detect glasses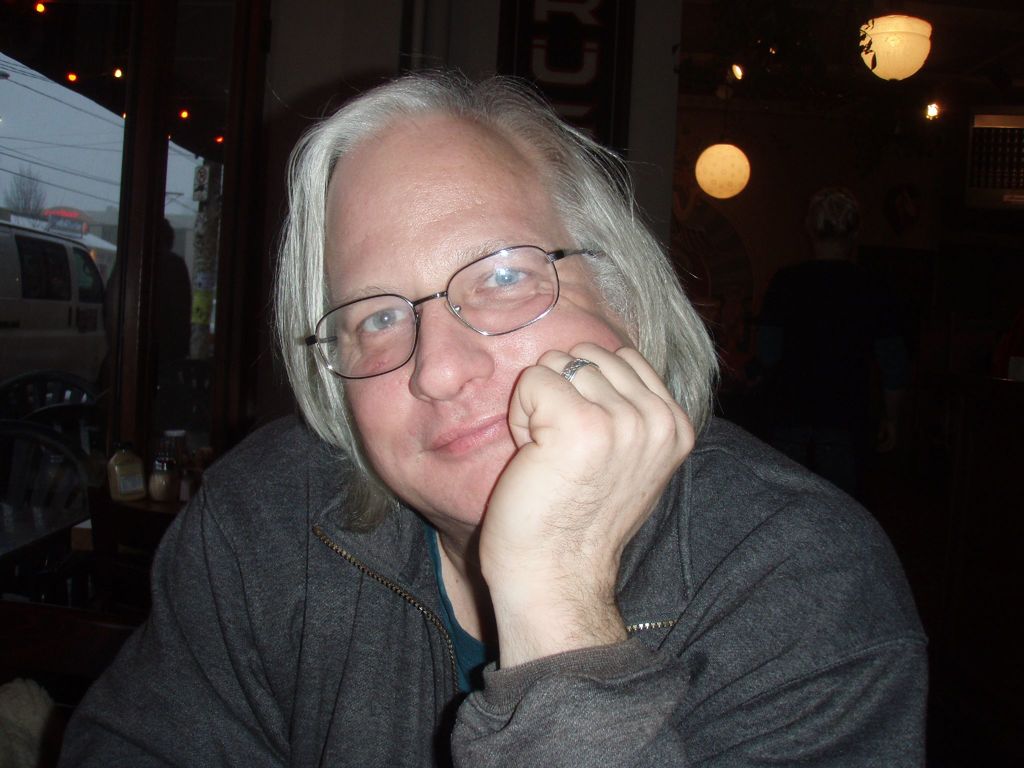
303 246 608 386
